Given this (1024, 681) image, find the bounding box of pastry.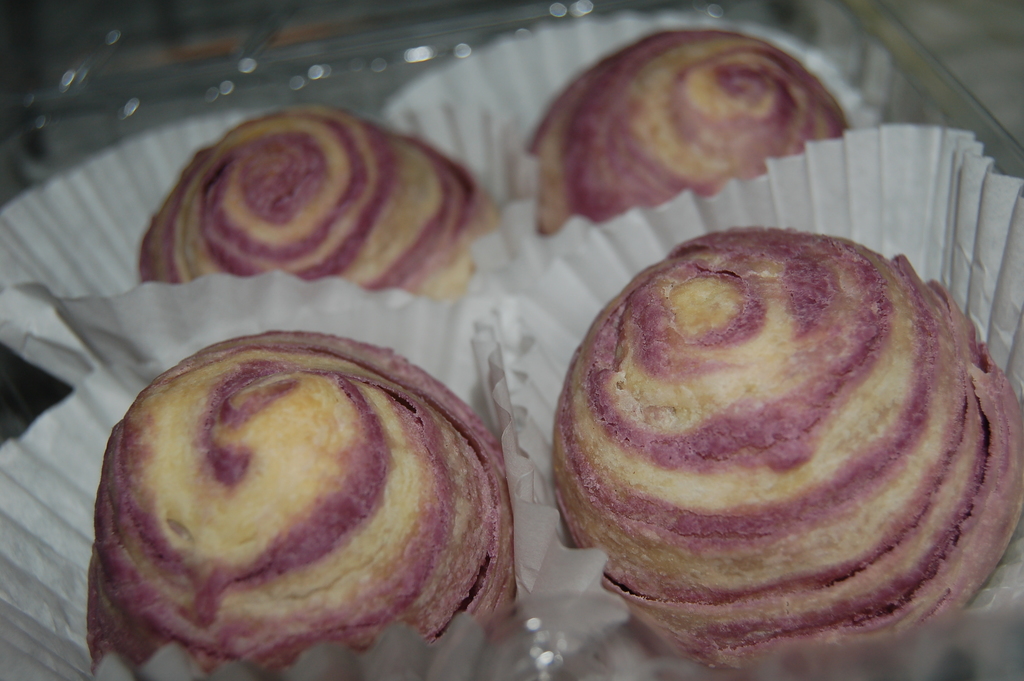
[568, 226, 1023, 644].
